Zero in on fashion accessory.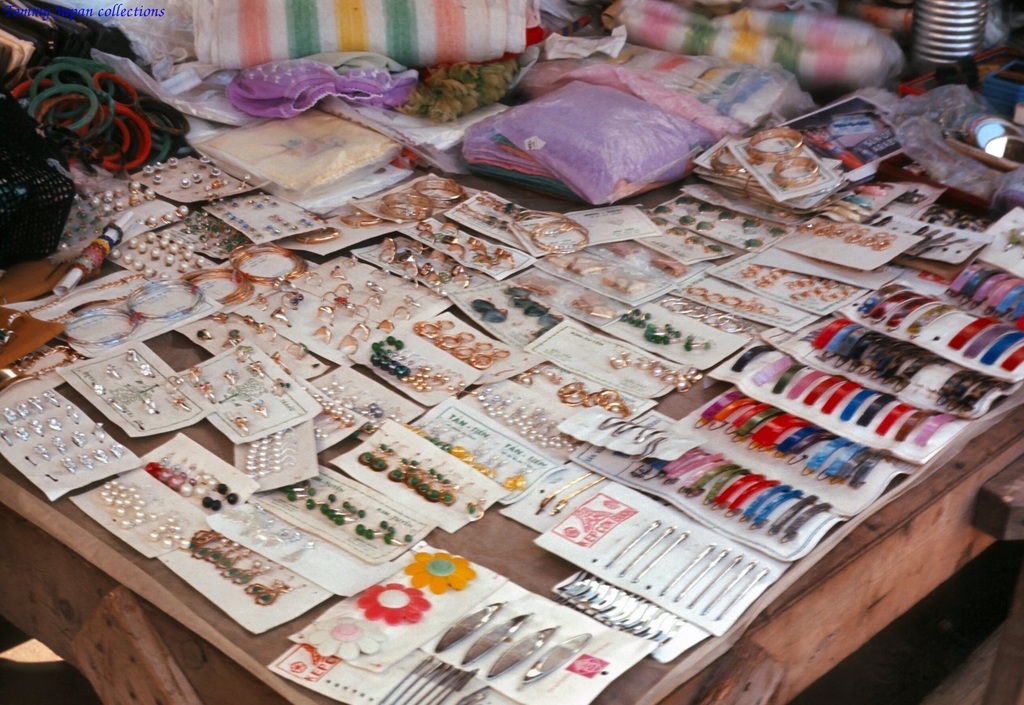
Zeroed in: <box>714,205,740,225</box>.
